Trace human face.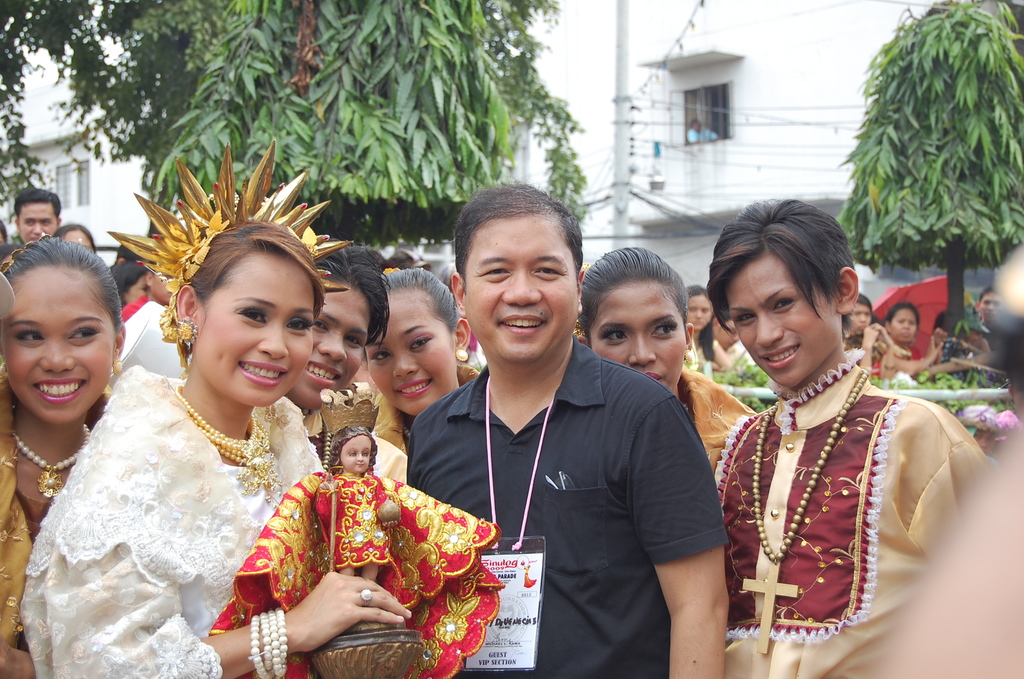
Traced to (left=687, top=297, right=712, bottom=331).
